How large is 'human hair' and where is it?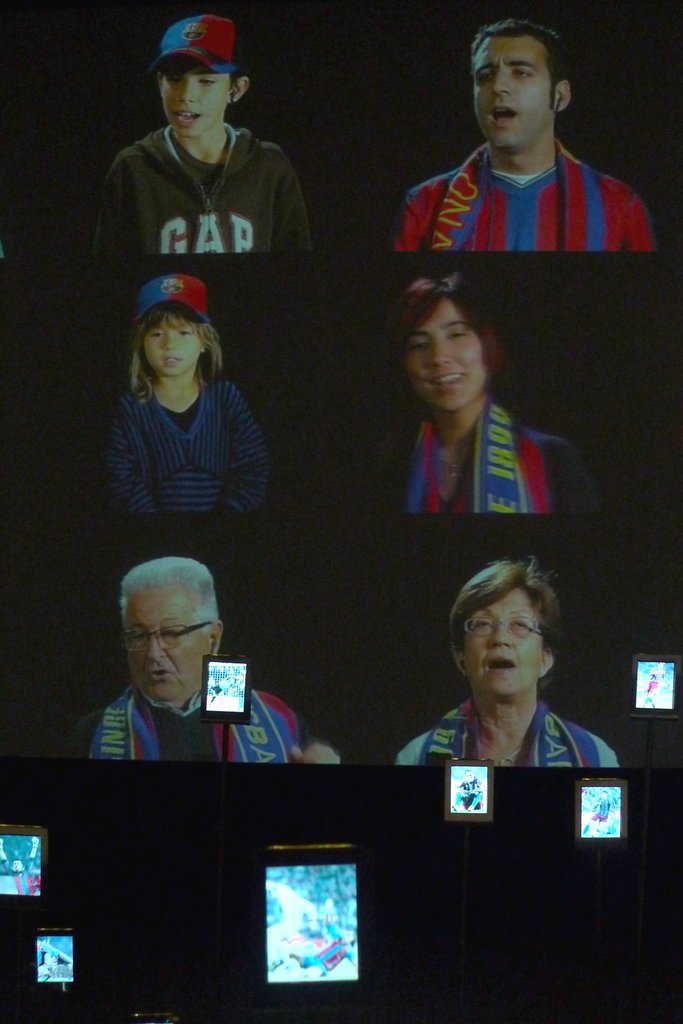
Bounding box: detection(446, 559, 565, 696).
